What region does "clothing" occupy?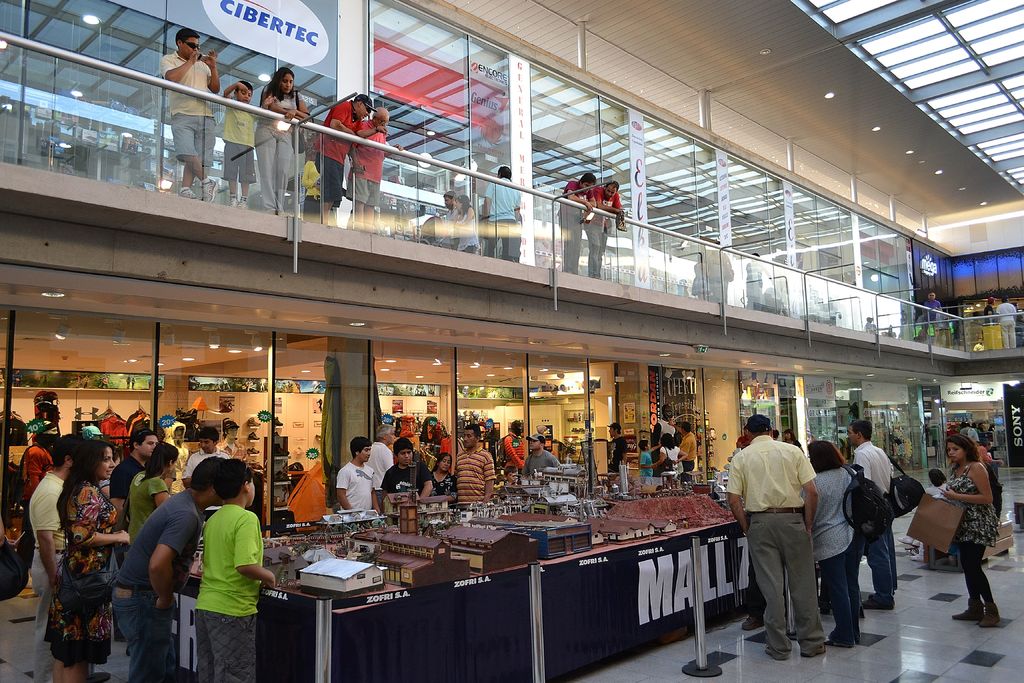
<bbox>212, 440, 246, 461</bbox>.
